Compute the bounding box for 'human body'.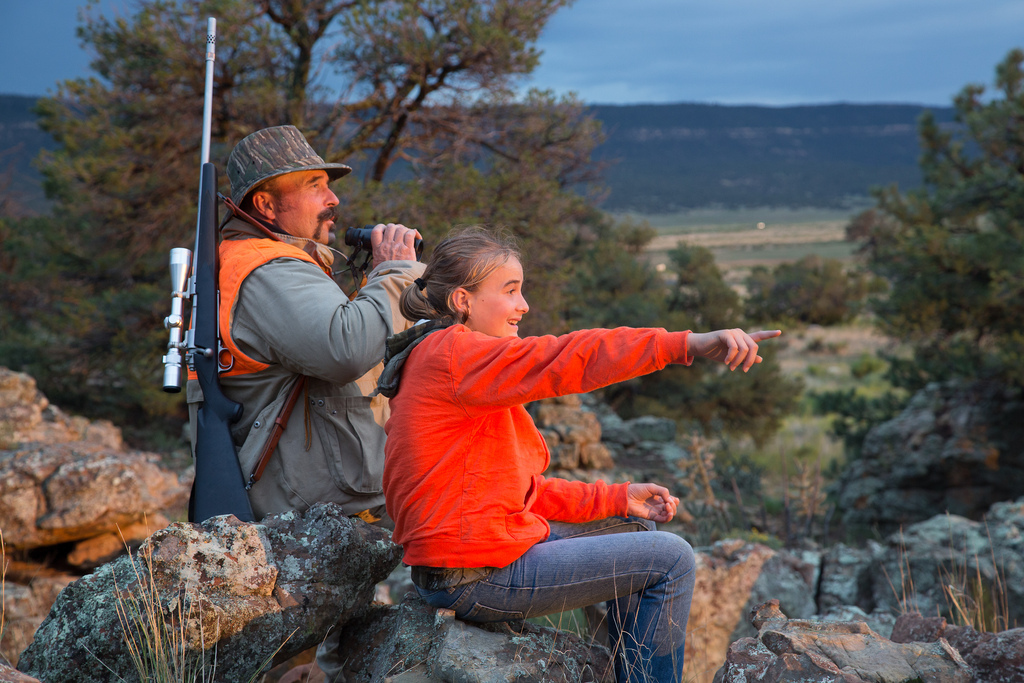
detection(183, 121, 428, 529).
